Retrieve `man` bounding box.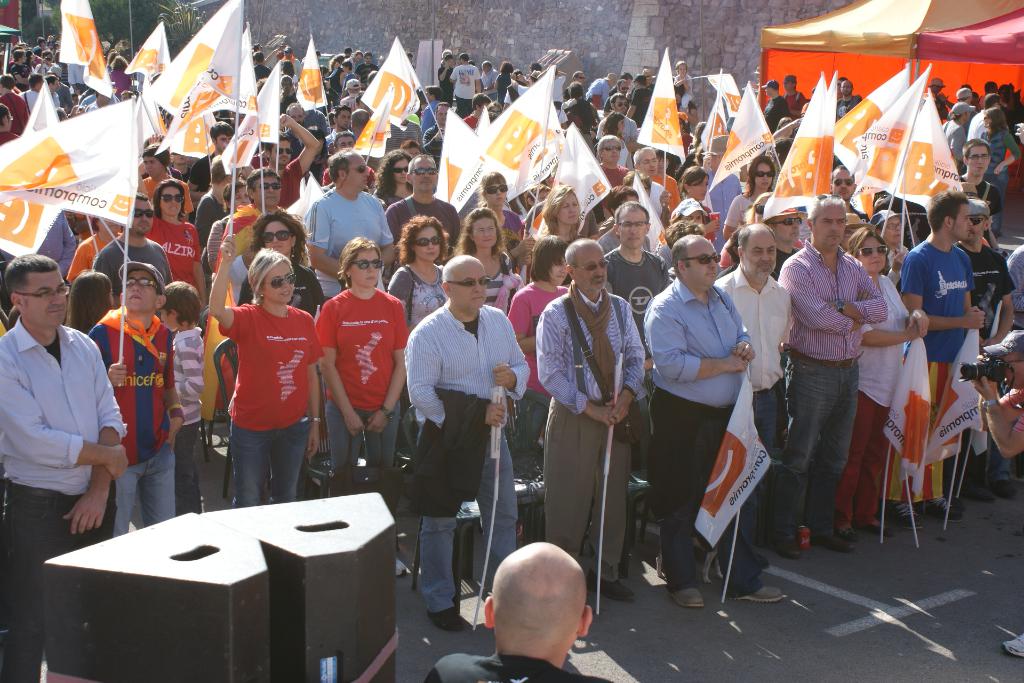
Bounding box: <box>902,188,980,510</box>.
